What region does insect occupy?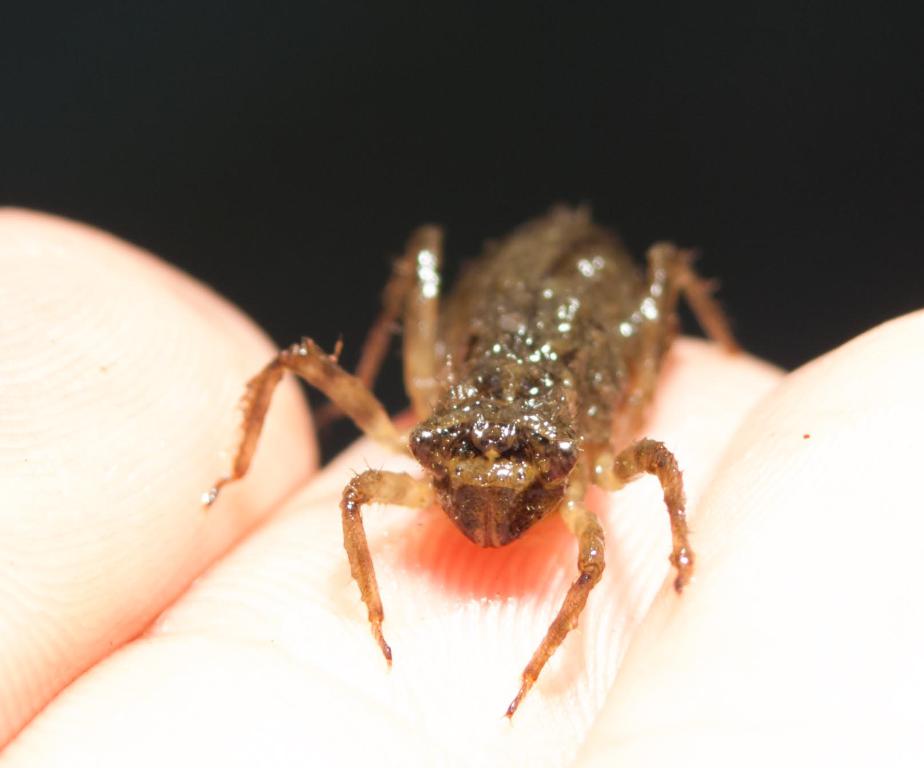
199 205 740 721.
